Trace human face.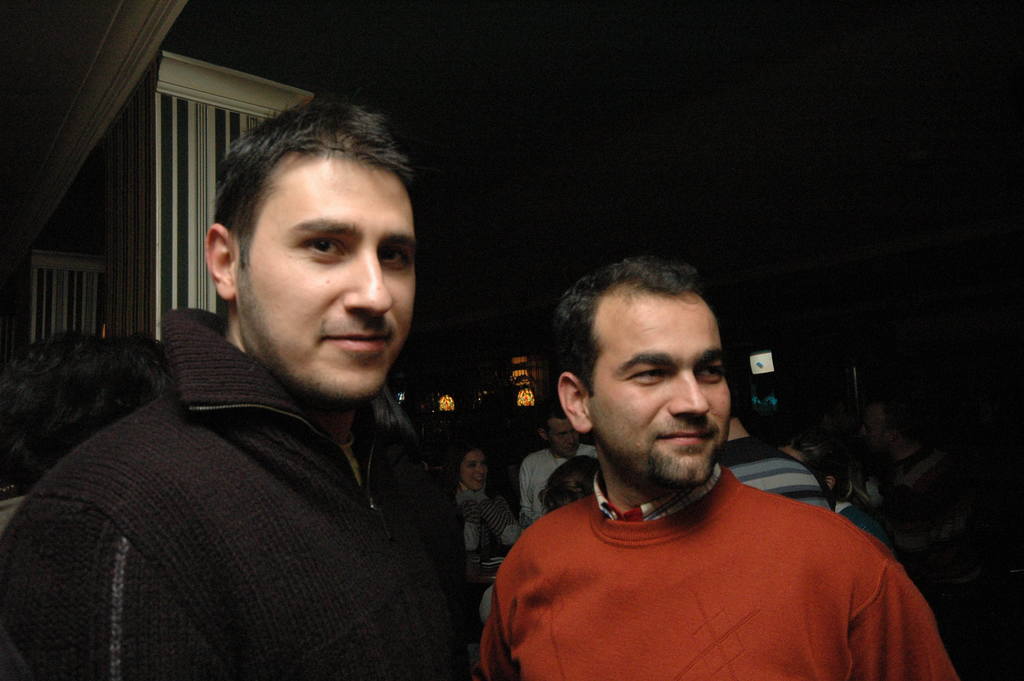
Traced to [548, 420, 580, 457].
